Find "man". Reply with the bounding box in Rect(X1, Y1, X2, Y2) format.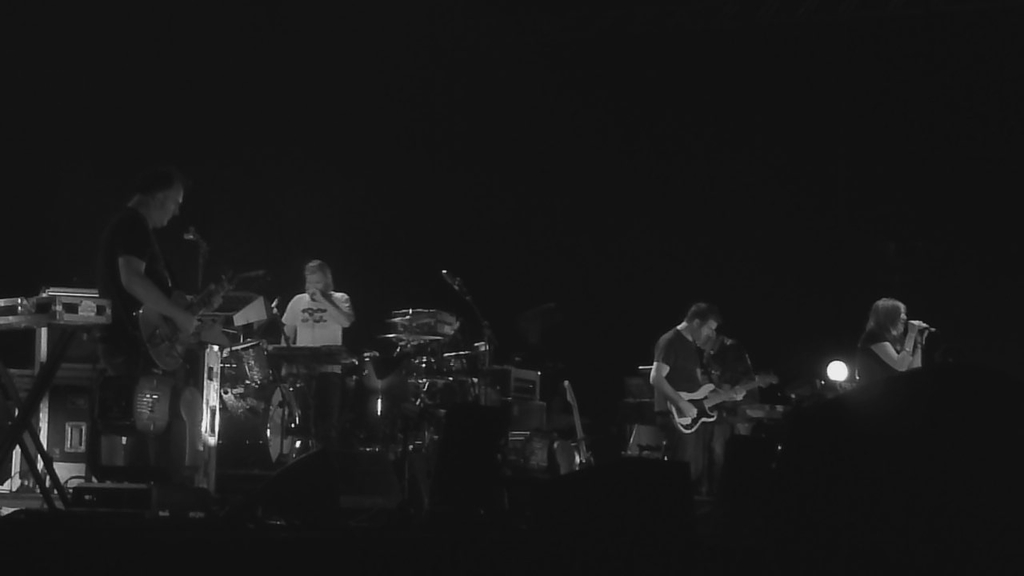
Rect(644, 290, 747, 508).
